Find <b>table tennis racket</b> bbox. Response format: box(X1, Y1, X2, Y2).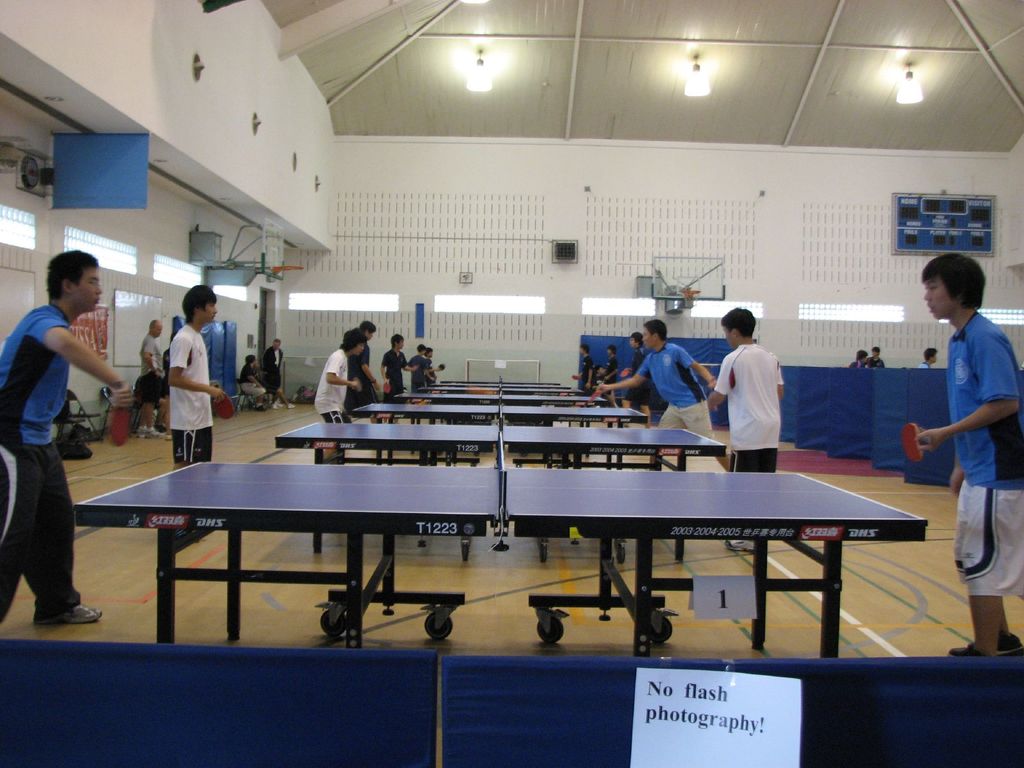
box(588, 388, 604, 403).
